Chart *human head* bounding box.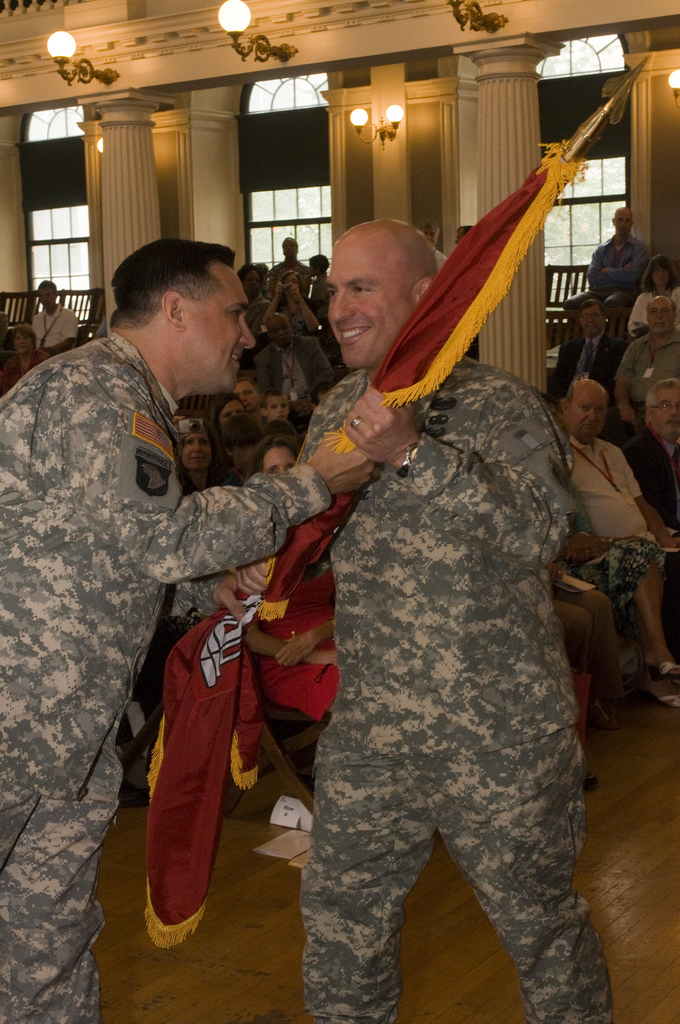
Charted: bbox=[11, 328, 38, 352].
